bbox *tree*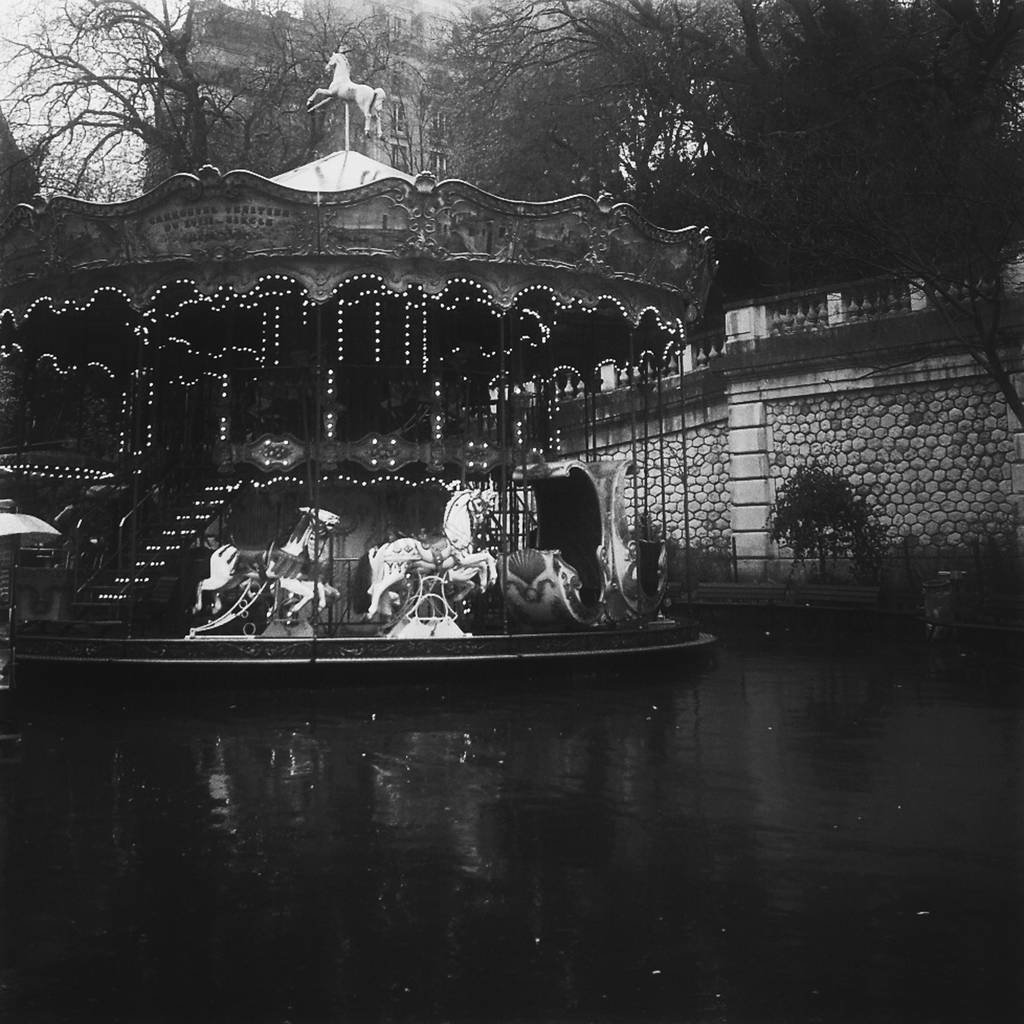
428,0,806,213
